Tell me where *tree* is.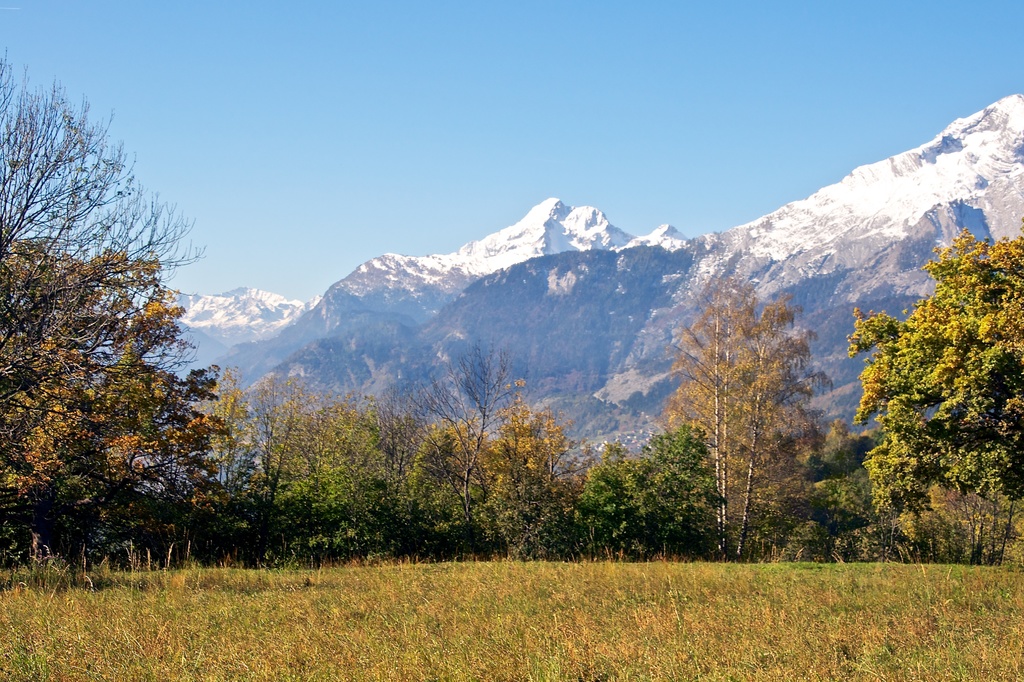
*tree* is at (x1=221, y1=367, x2=291, y2=569).
